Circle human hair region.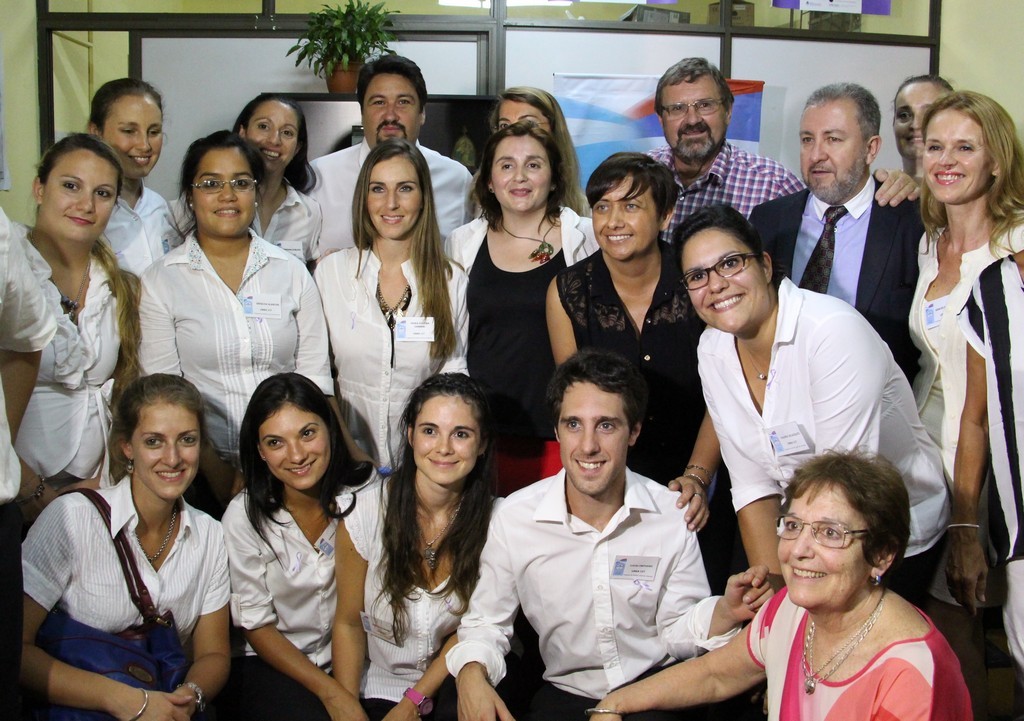
Region: locate(658, 58, 741, 127).
